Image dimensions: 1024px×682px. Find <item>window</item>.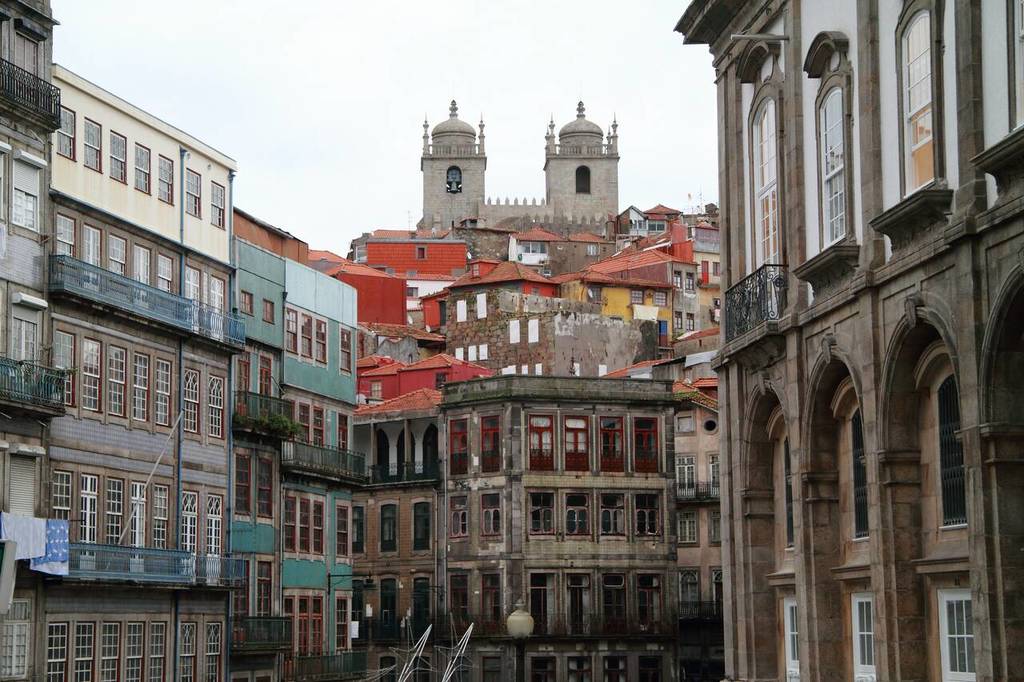
crop(285, 307, 297, 354).
